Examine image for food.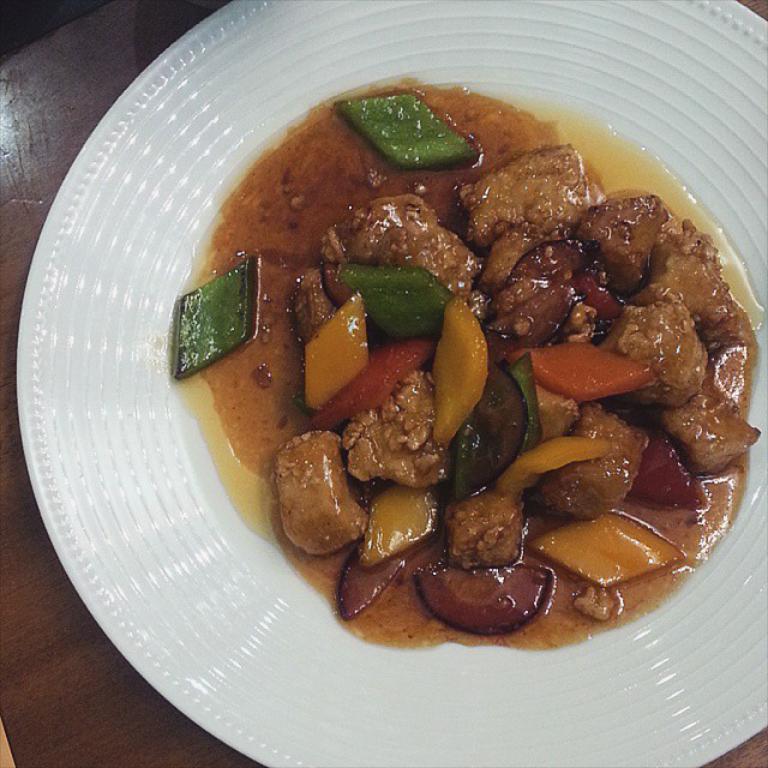
Examination result: (355, 481, 443, 569).
